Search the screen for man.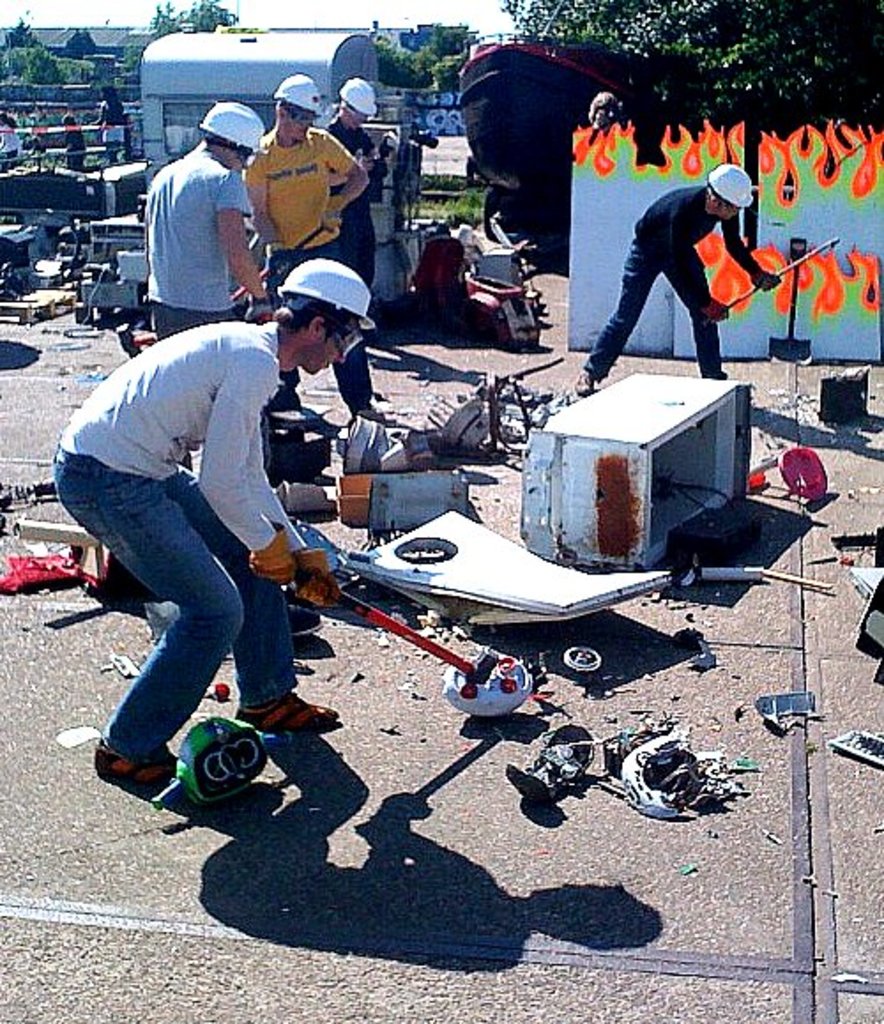
Found at [left=324, top=69, right=380, bottom=306].
